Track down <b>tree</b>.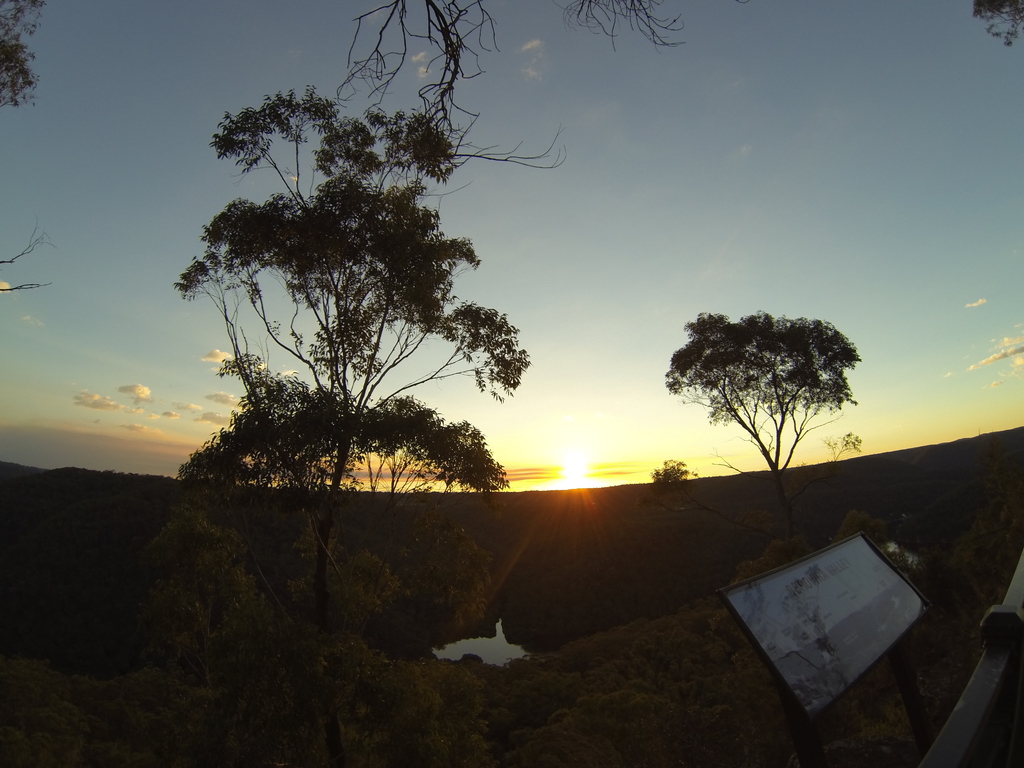
Tracked to bbox(0, 0, 50, 107).
